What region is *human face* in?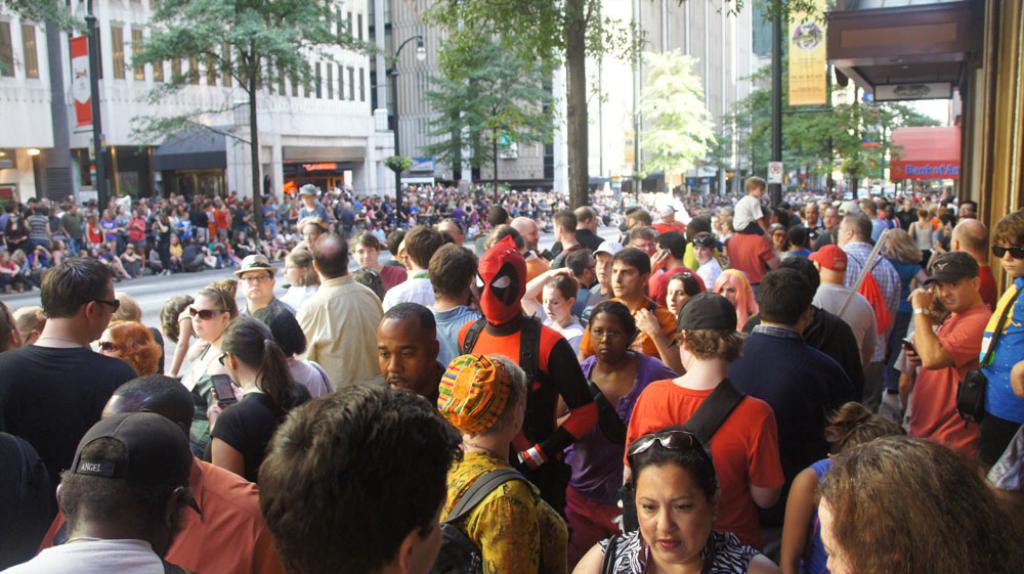
x1=692, y1=242, x2=714, y2=264.
